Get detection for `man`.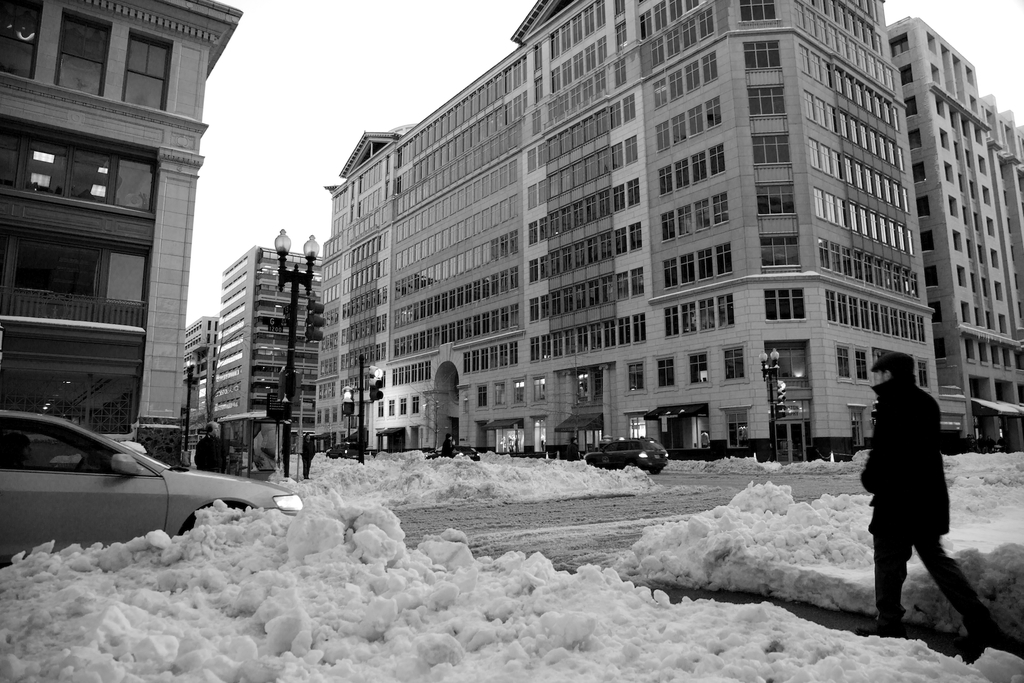
Detection: <bbox>195, 421, 228, 474</bbox>.
